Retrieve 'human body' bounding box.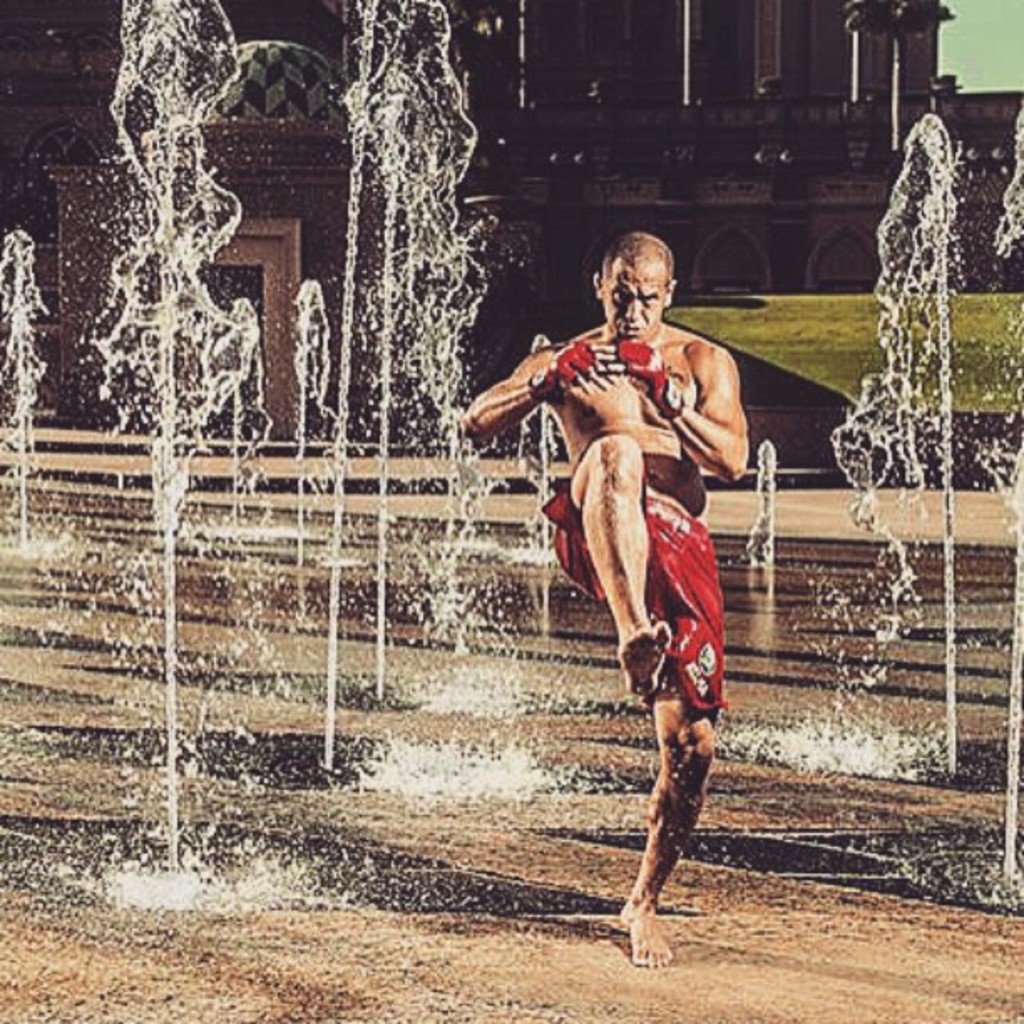
Bounding box: l=505, t=211, r=741, b=939.
